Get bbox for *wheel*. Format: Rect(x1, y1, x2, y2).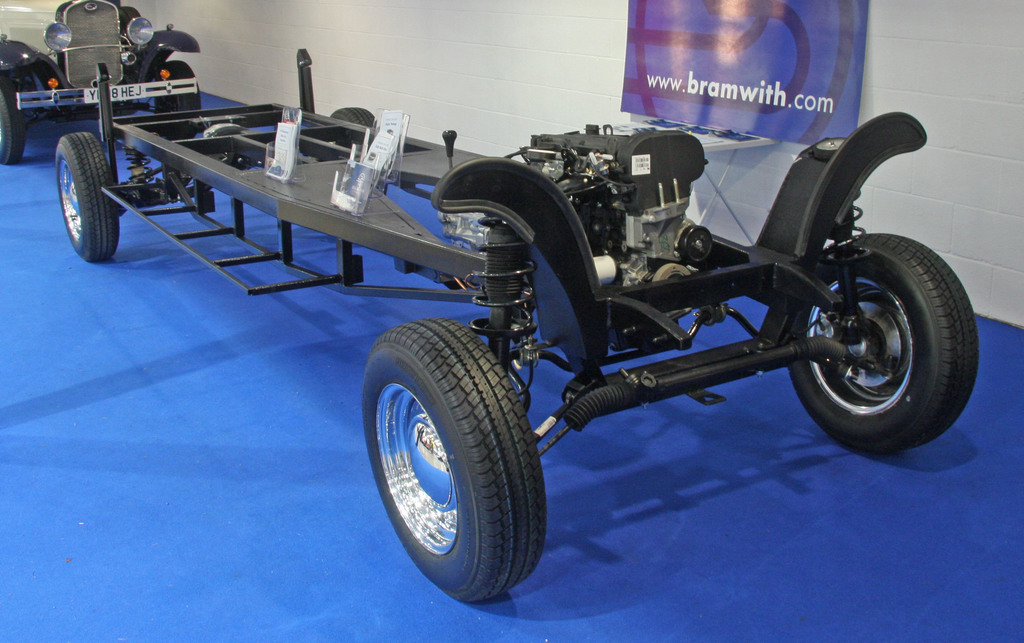
Rect(0, 73, 25, 165).
